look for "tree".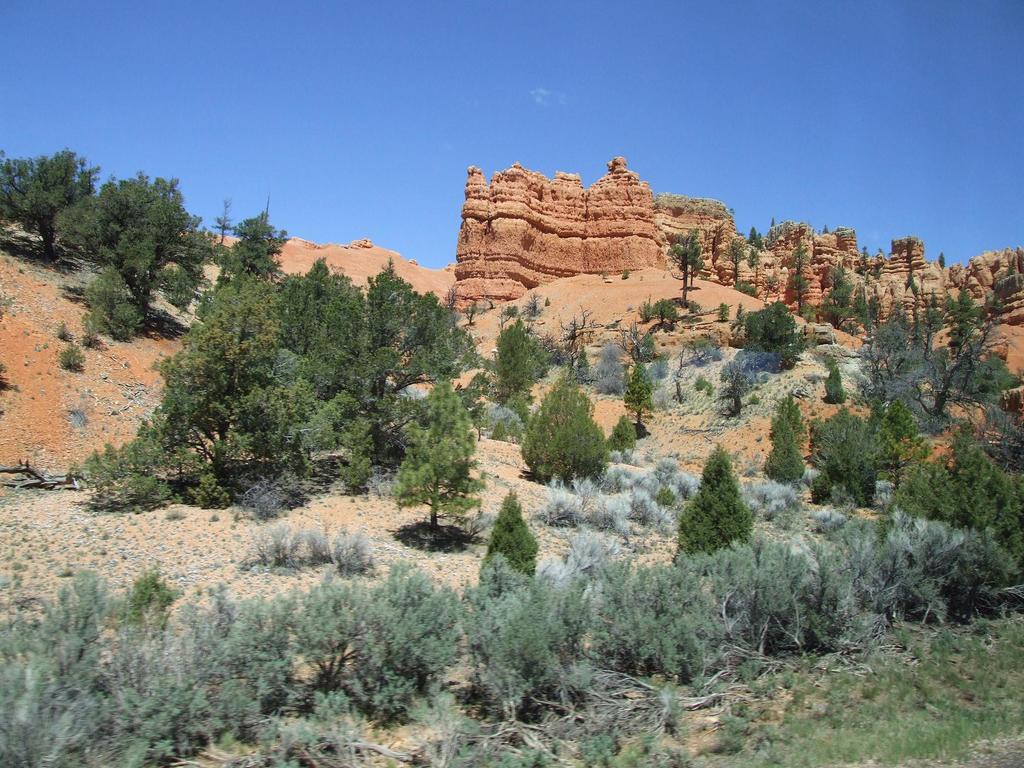
Found: <bbox>862, 244, 872, 257</bbox>.
